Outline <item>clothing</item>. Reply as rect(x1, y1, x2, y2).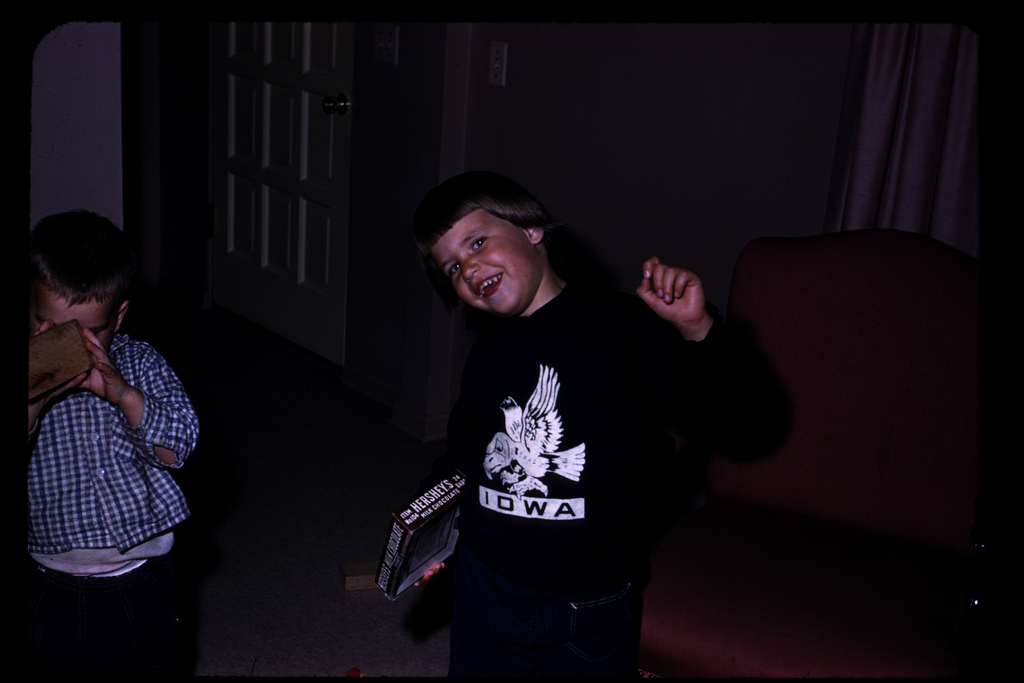
rect(14, 334, 204, 675).
